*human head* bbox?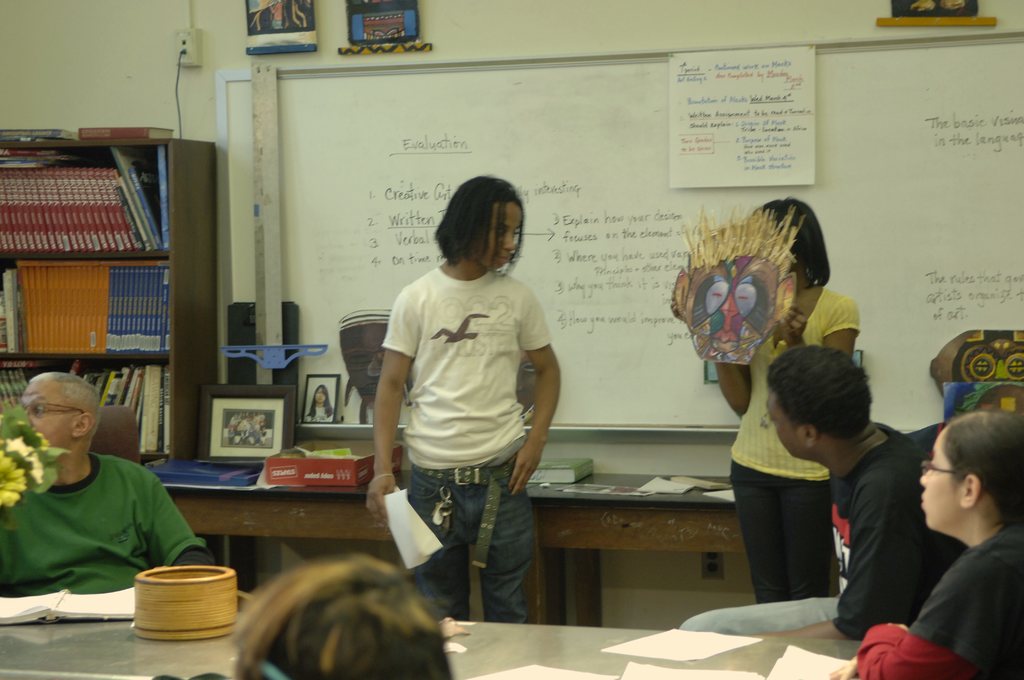
[232, 555, 455, 679]
